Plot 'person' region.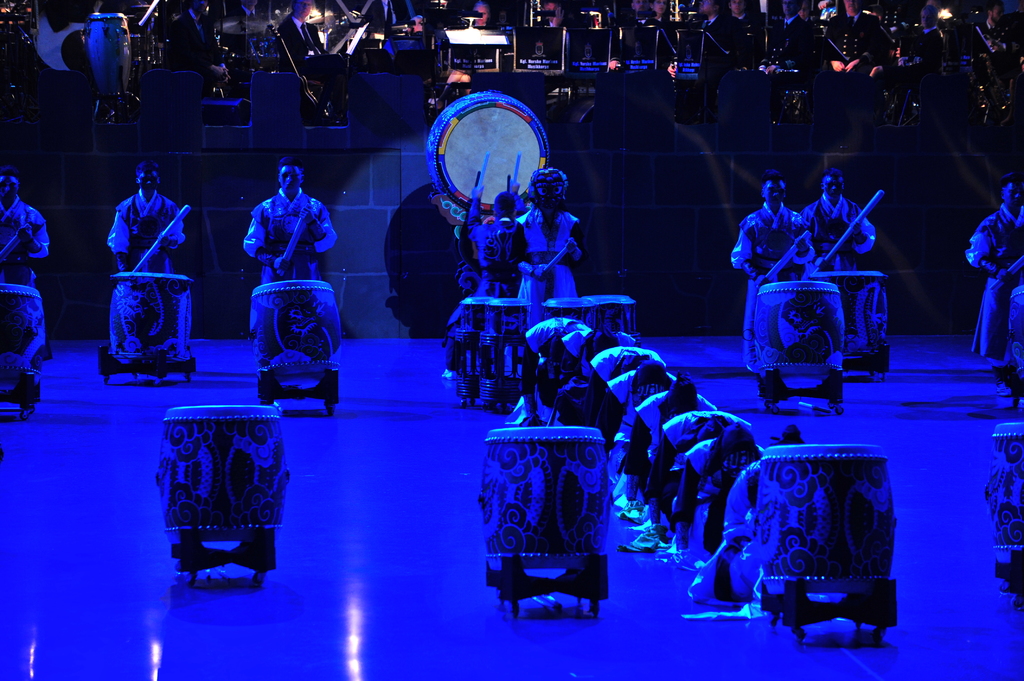
Plotted at [x1=159, y1=0, x2=228, y2=99].
